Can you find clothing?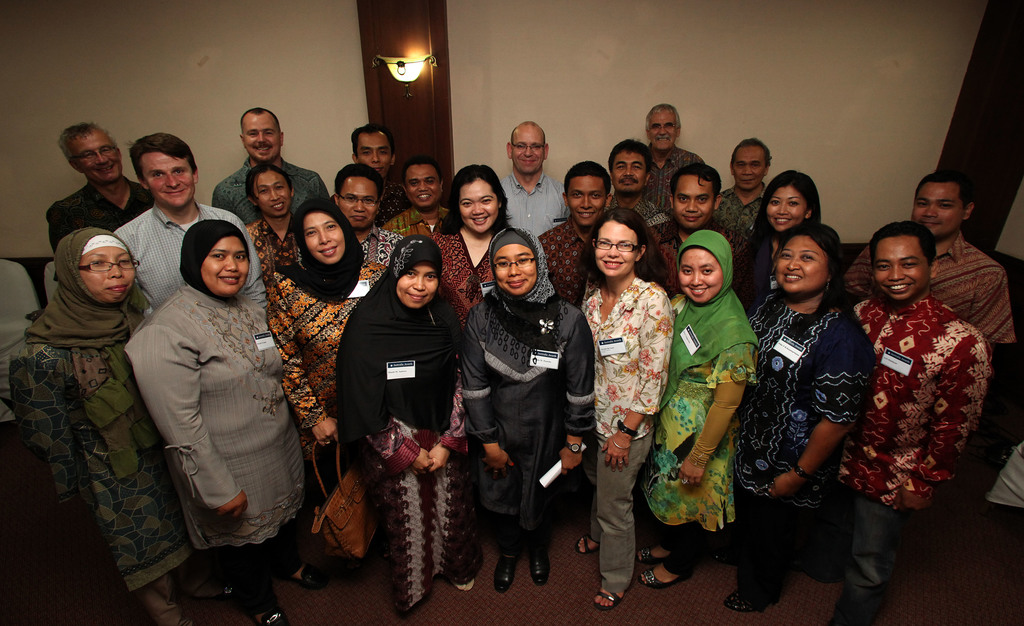
Yes, bounding box: 0/320/192/597.
